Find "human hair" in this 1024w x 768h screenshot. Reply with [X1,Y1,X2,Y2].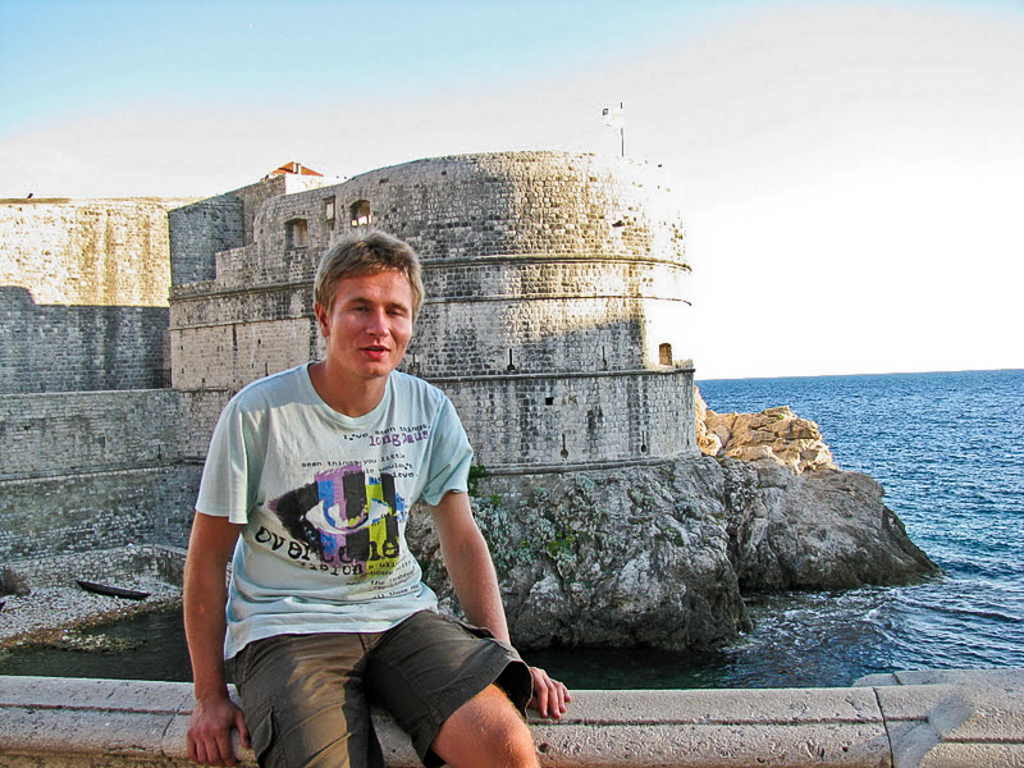
[310,224,428,333].
